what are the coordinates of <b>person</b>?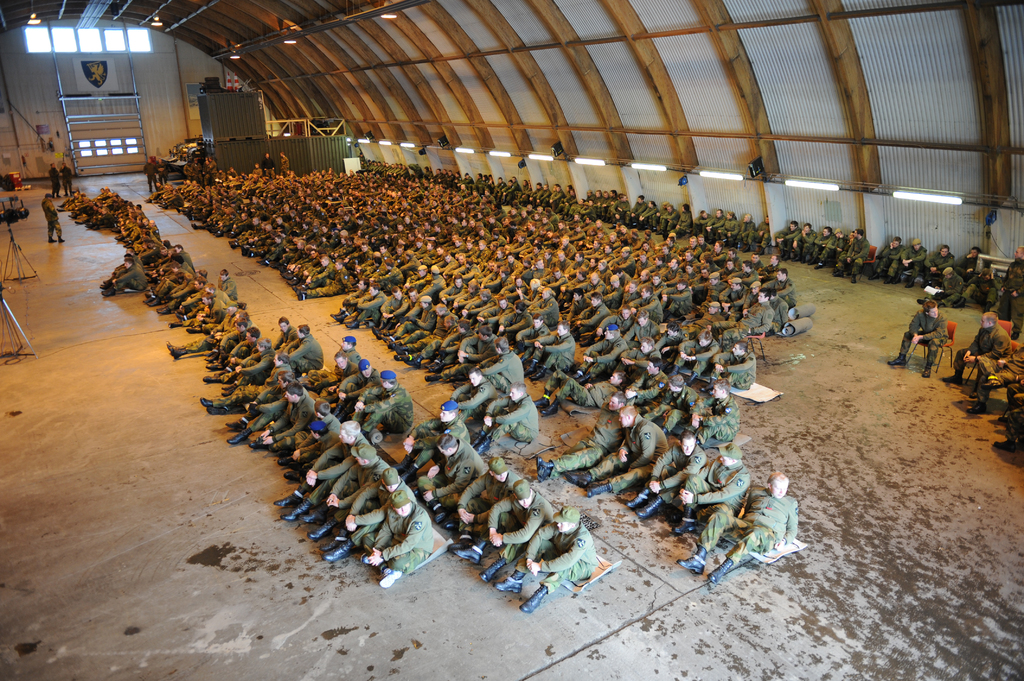
bbox=(325, 339, 364, 394).
